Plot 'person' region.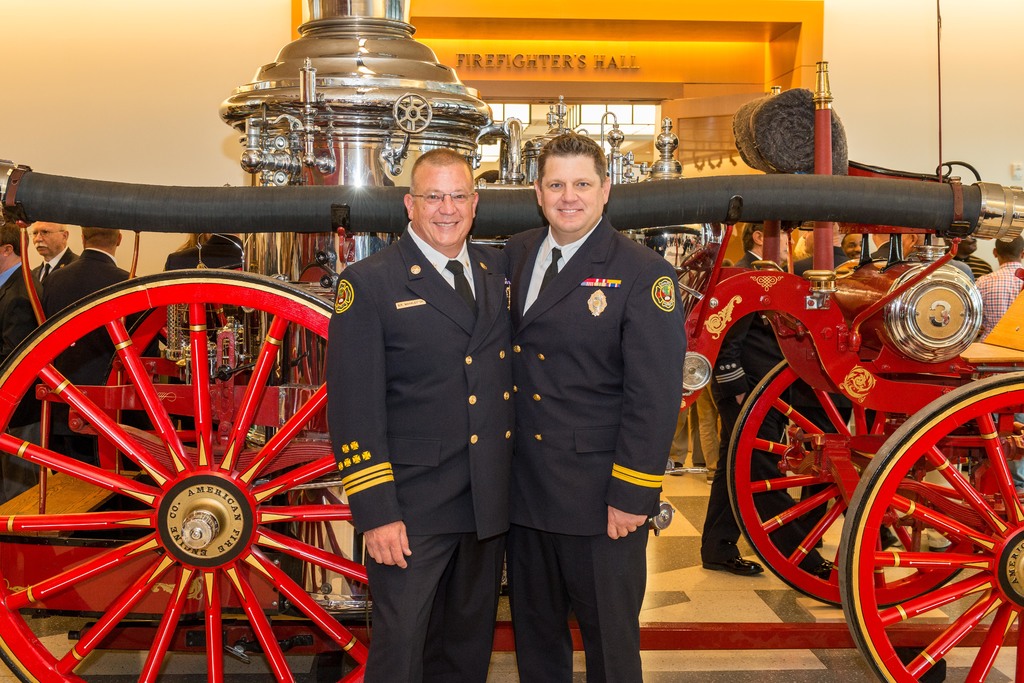
Plotted at locate(505, 141, 692, 682).
